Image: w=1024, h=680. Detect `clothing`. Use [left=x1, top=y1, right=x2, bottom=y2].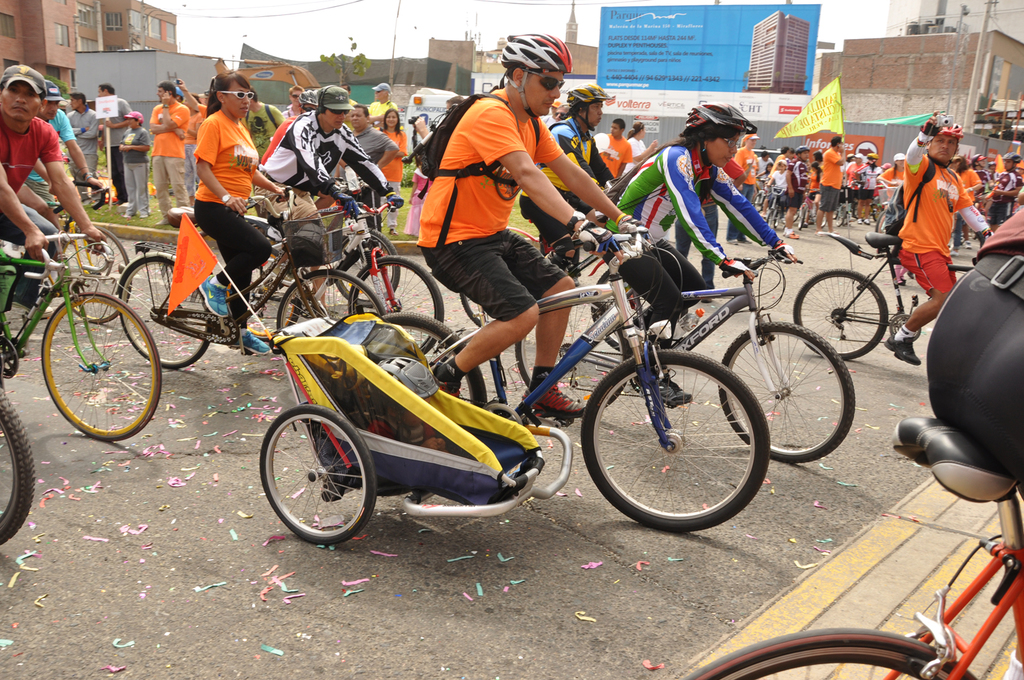
[left=523, top=121, right=603, bottom=276].
